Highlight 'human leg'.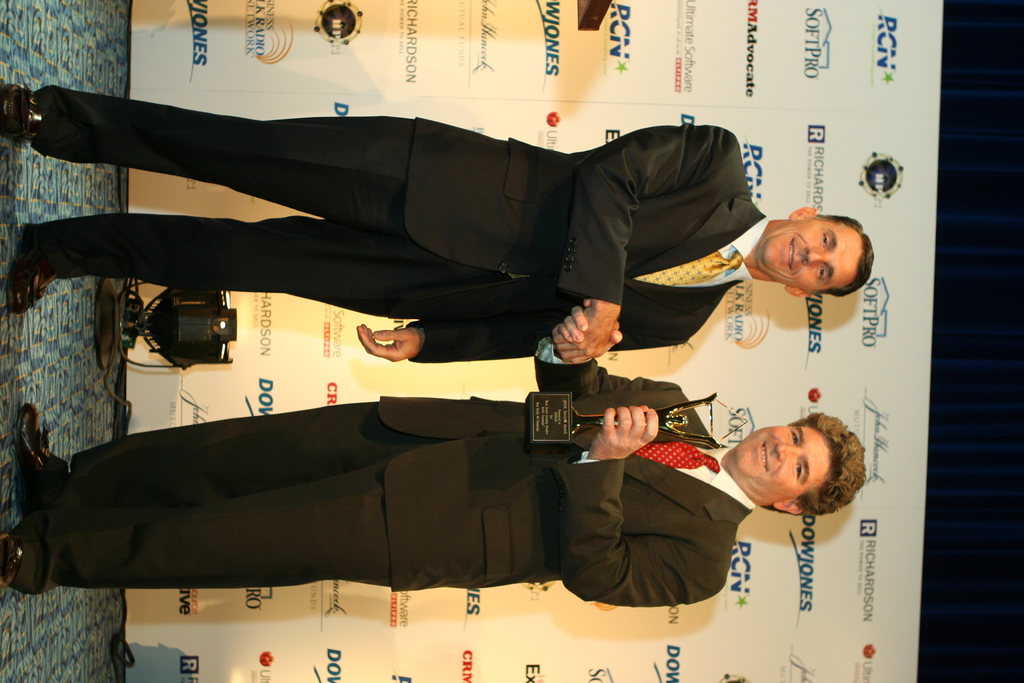
Highlighted region: 5, 213, 468, 317.
